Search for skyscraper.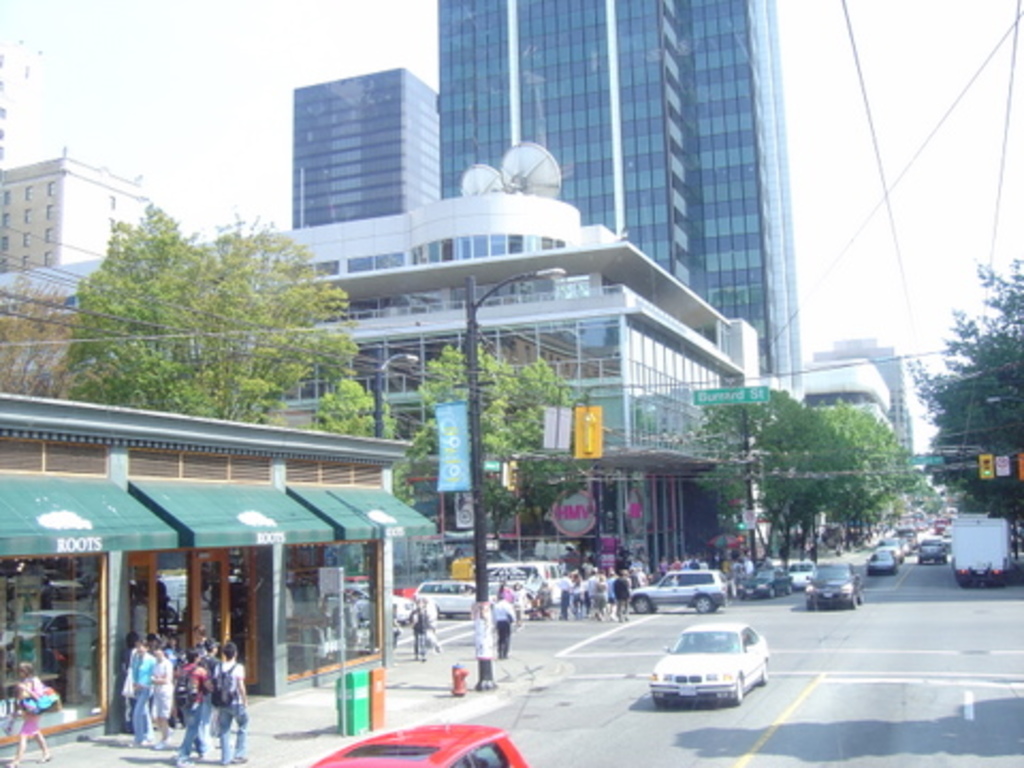
Found at x1=0 y1=36 x2=34 y2=177.
